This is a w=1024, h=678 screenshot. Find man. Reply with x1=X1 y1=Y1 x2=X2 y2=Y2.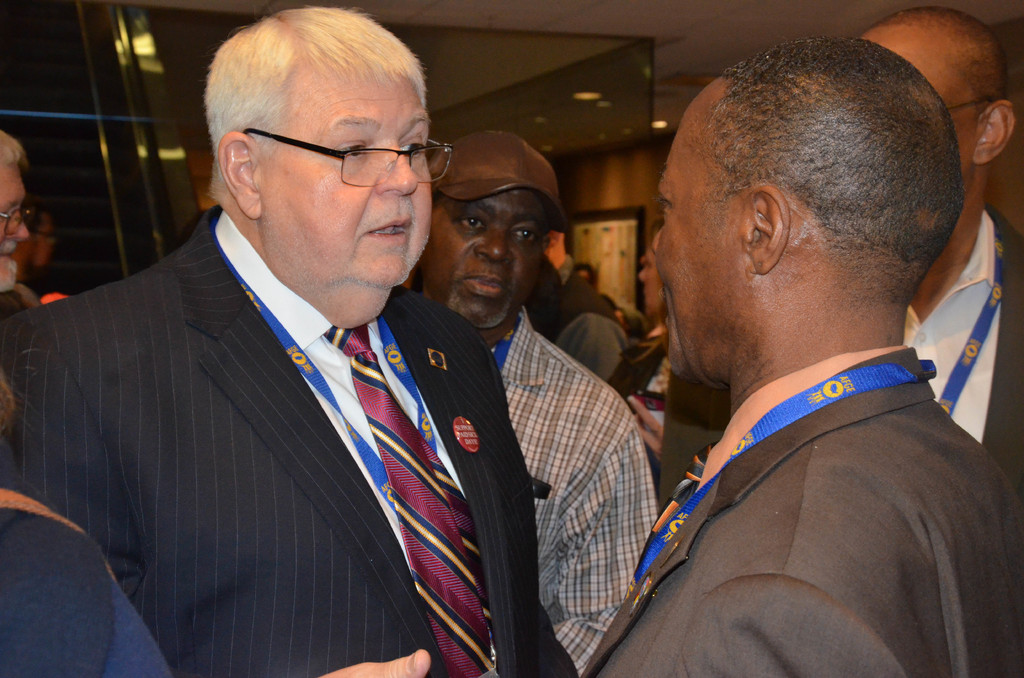
x1=522 y1=248 x2=568 y2=344.
